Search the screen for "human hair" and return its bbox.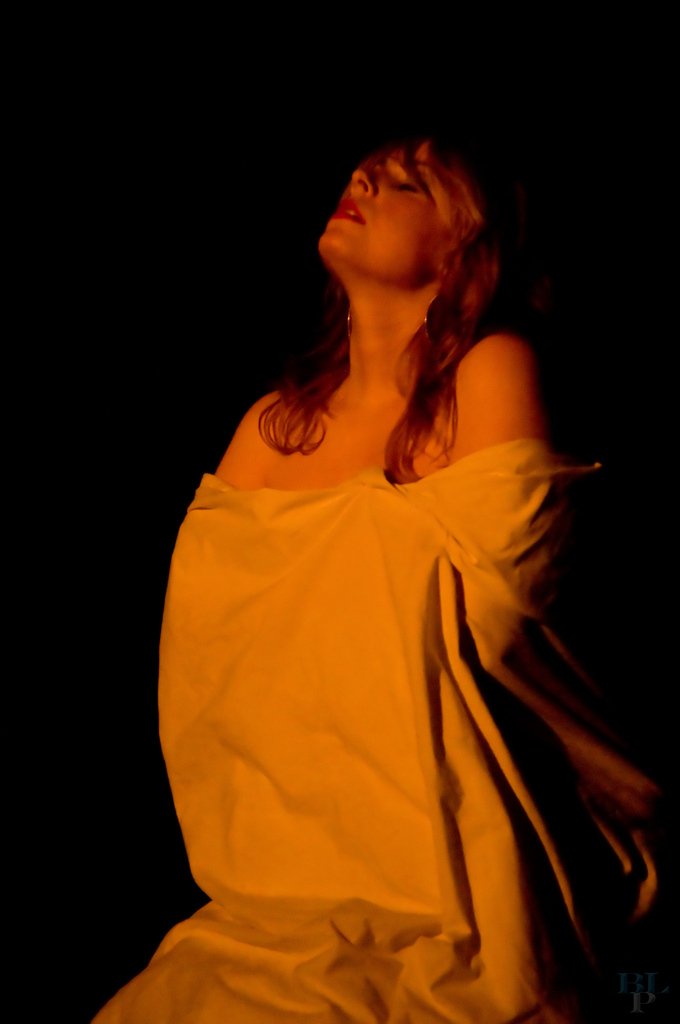
Found: 247,125,517,503.
